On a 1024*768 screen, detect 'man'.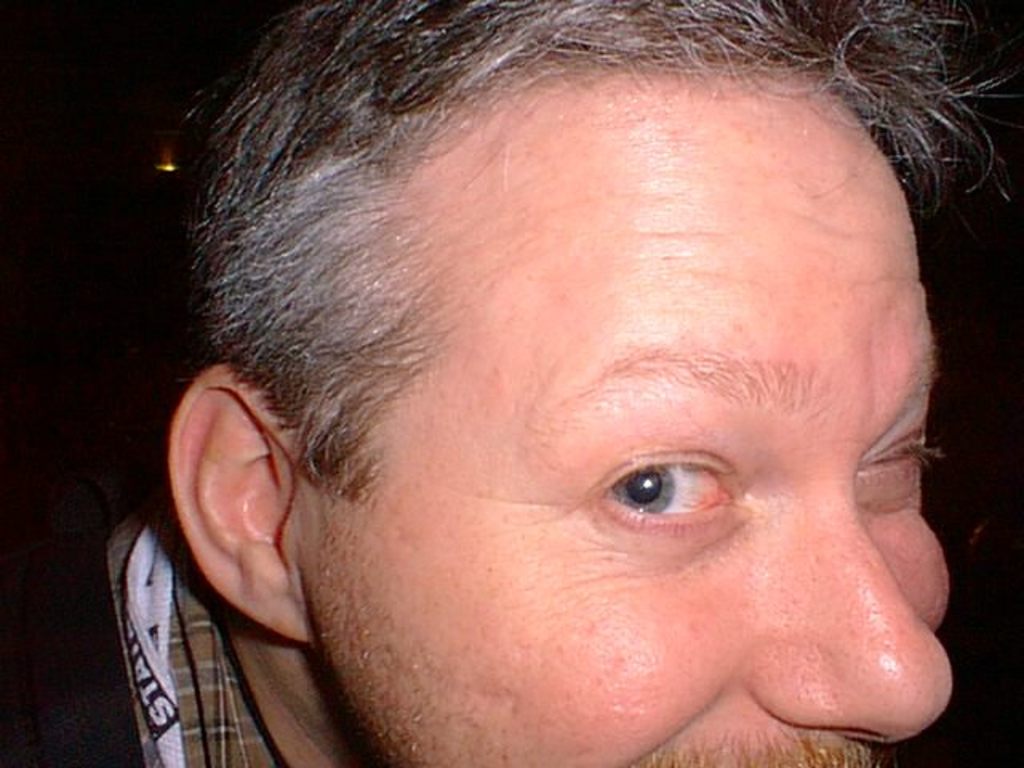
locate(0, 0, 1022, 766).
